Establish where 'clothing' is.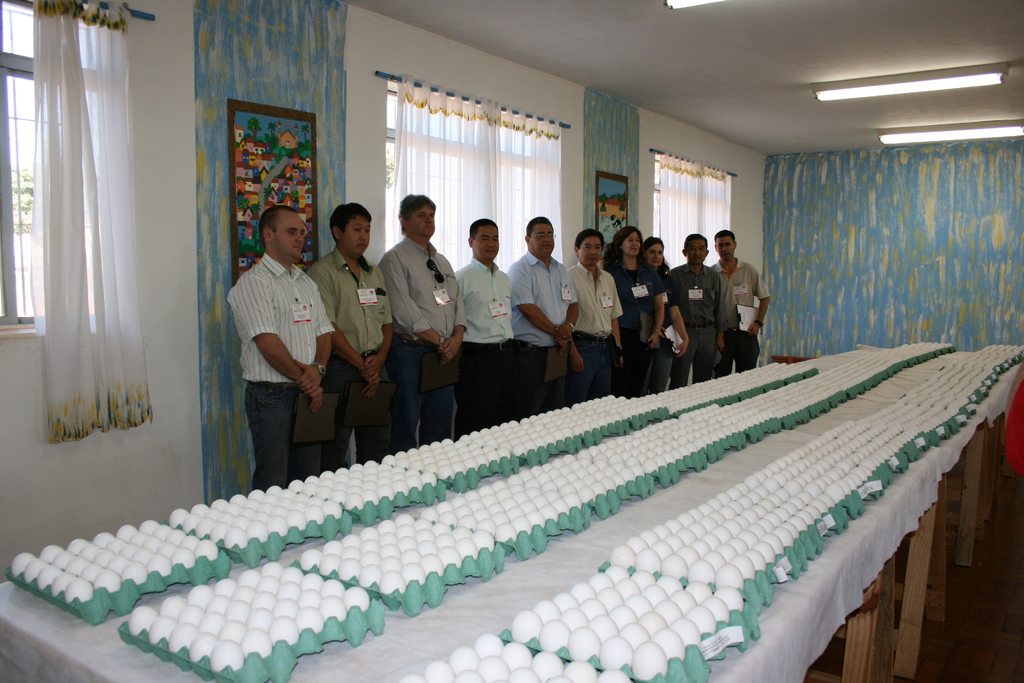
Established at 607 257 668 397.
